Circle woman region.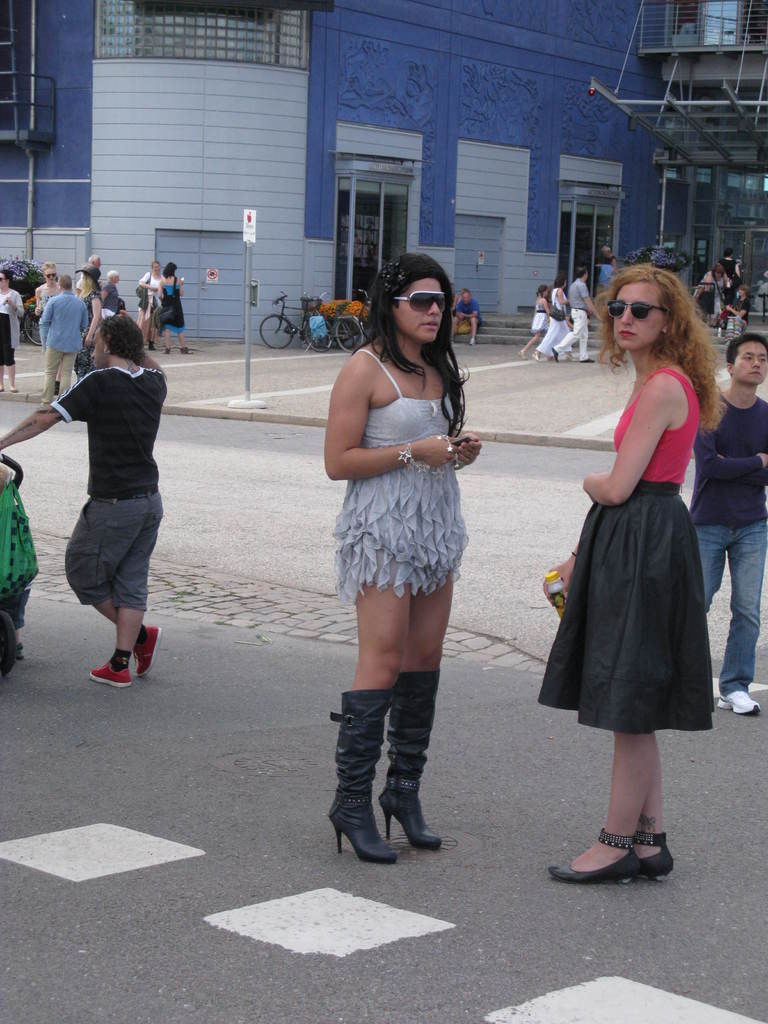
Region: rect(36, 260, 60, 395).
